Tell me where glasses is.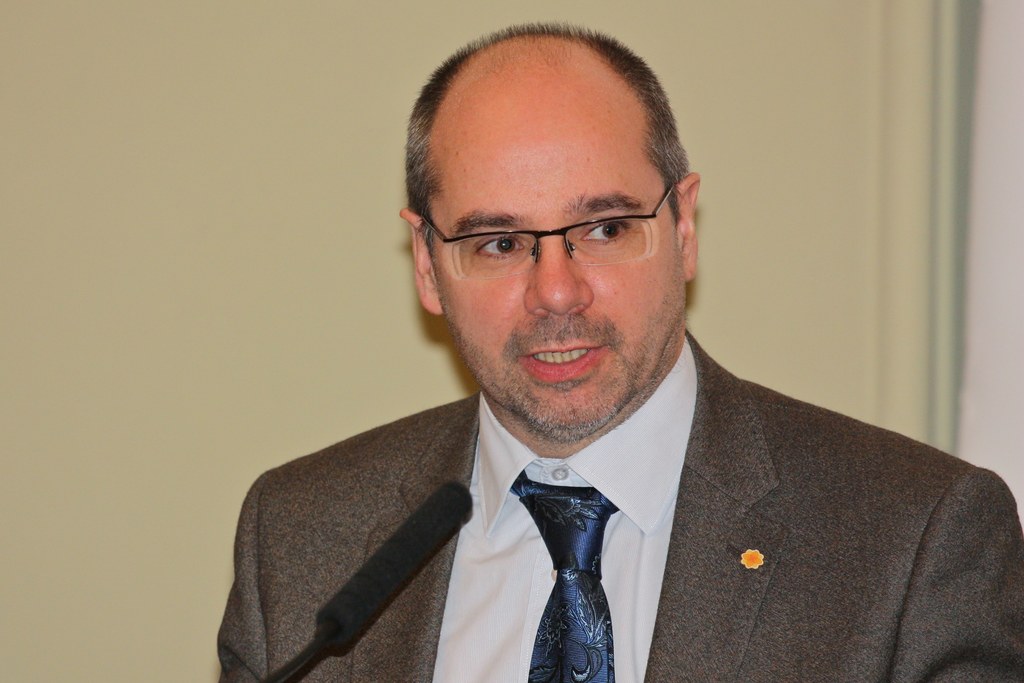
glasses is at 419:182:678:278.
